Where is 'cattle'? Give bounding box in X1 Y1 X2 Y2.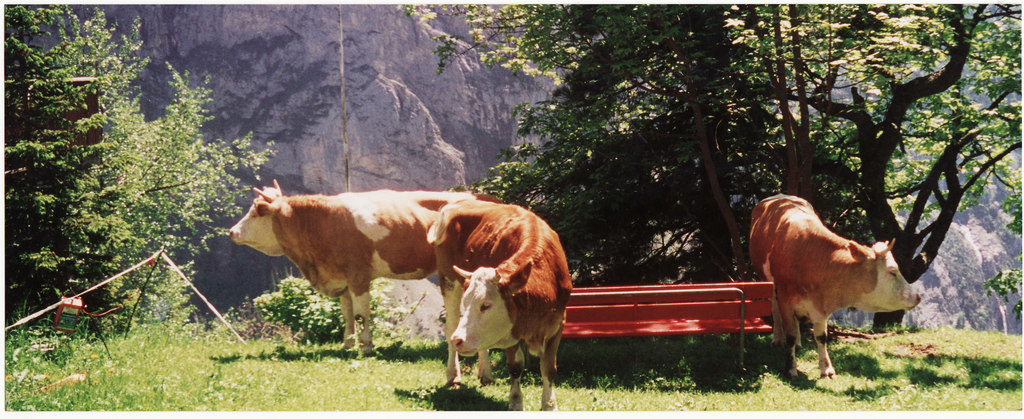
426 199 572 411.
